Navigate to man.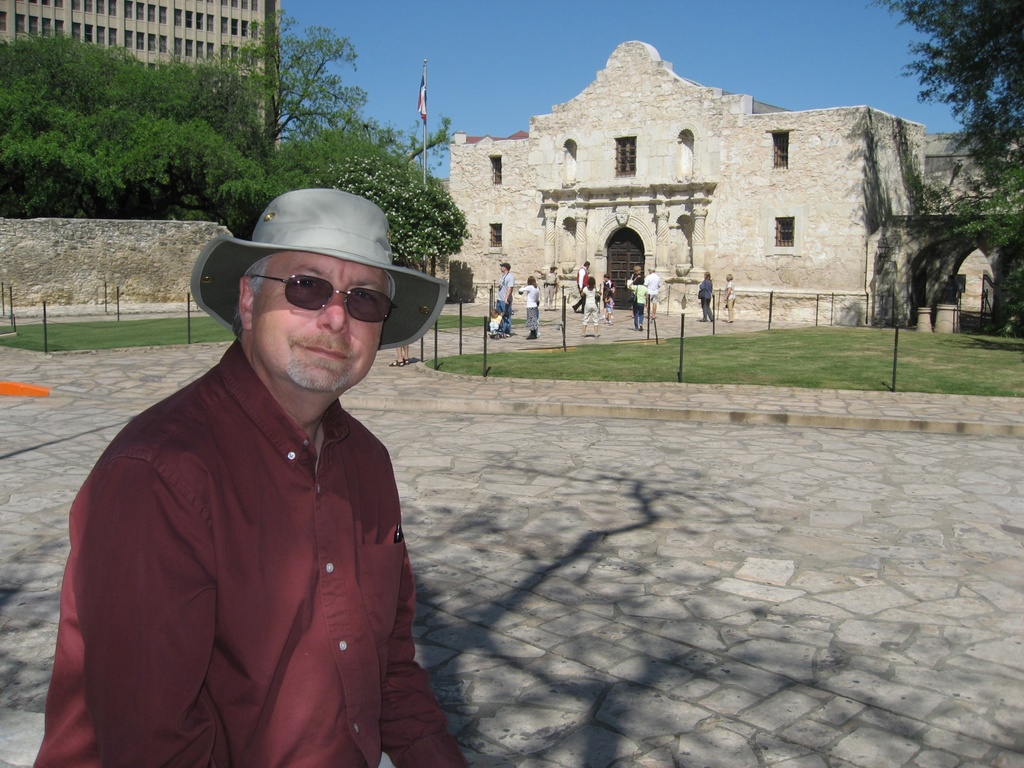
Navigation target: x1=35 y1=186 x2=467 y2=767.
